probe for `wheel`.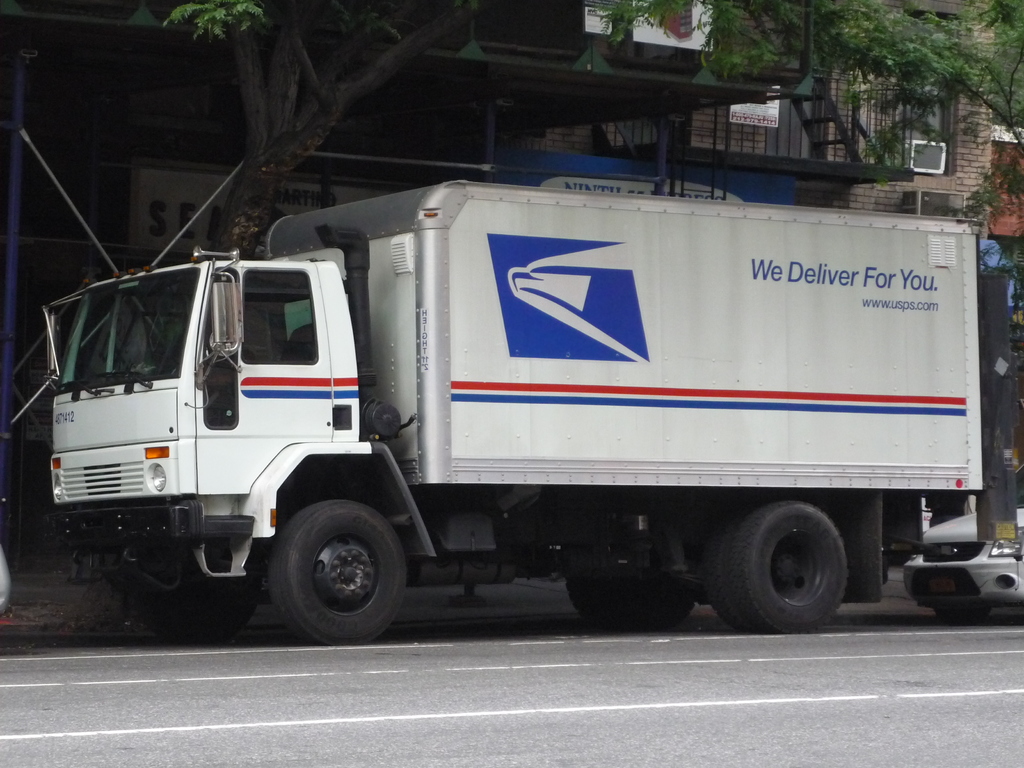
Probe result: 732, 499, 846, 639.
